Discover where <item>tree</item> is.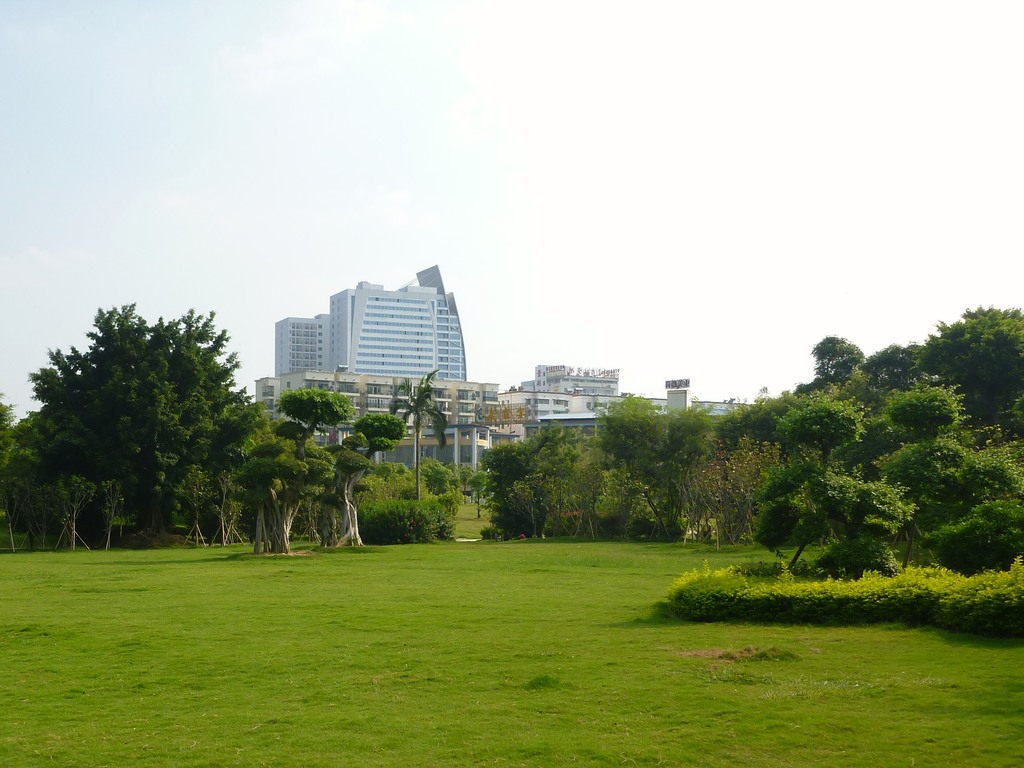
Discovered at <box>740,391,912,566</box>.
